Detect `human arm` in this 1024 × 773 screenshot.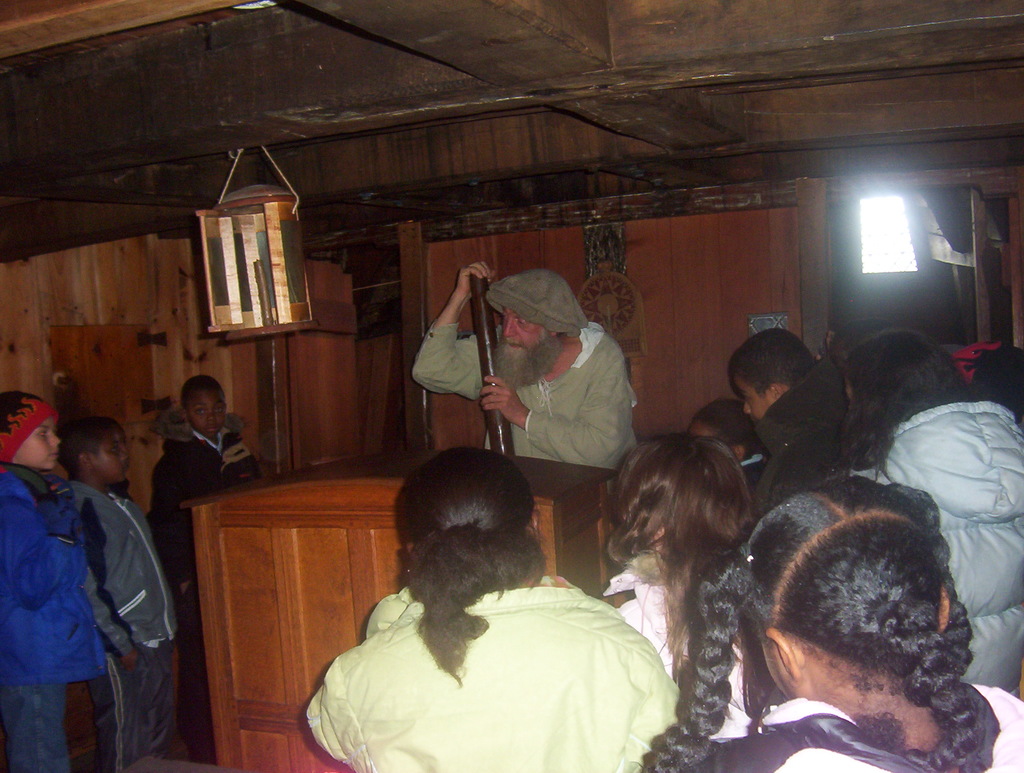
Detection: Rect(411, 290, 473, 432).
